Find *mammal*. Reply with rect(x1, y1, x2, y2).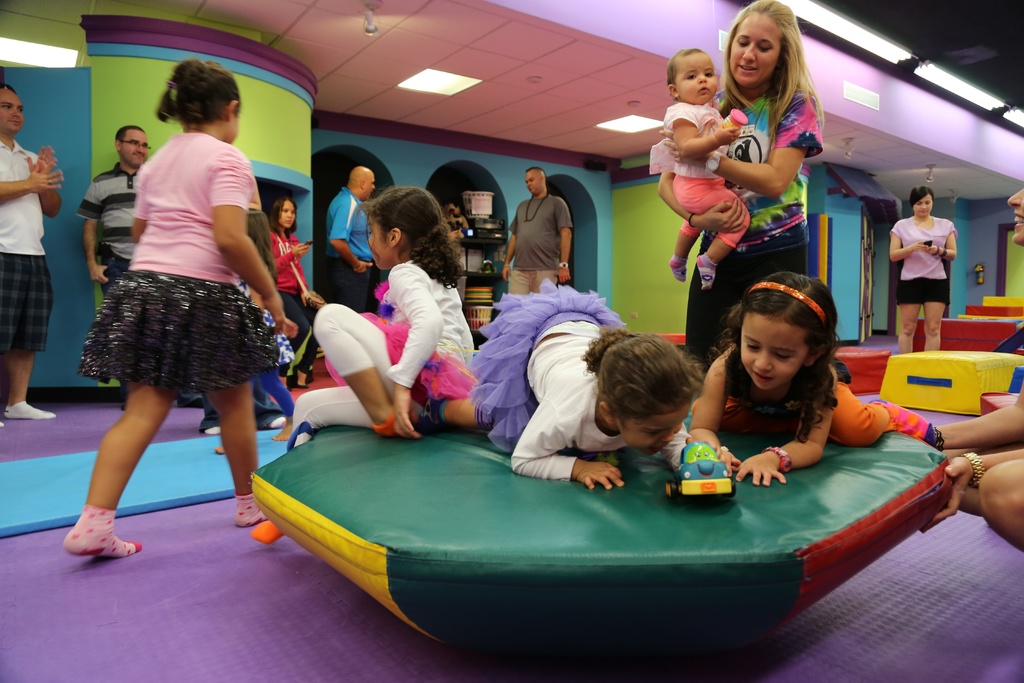
rect(500, 165, 571, 293).
